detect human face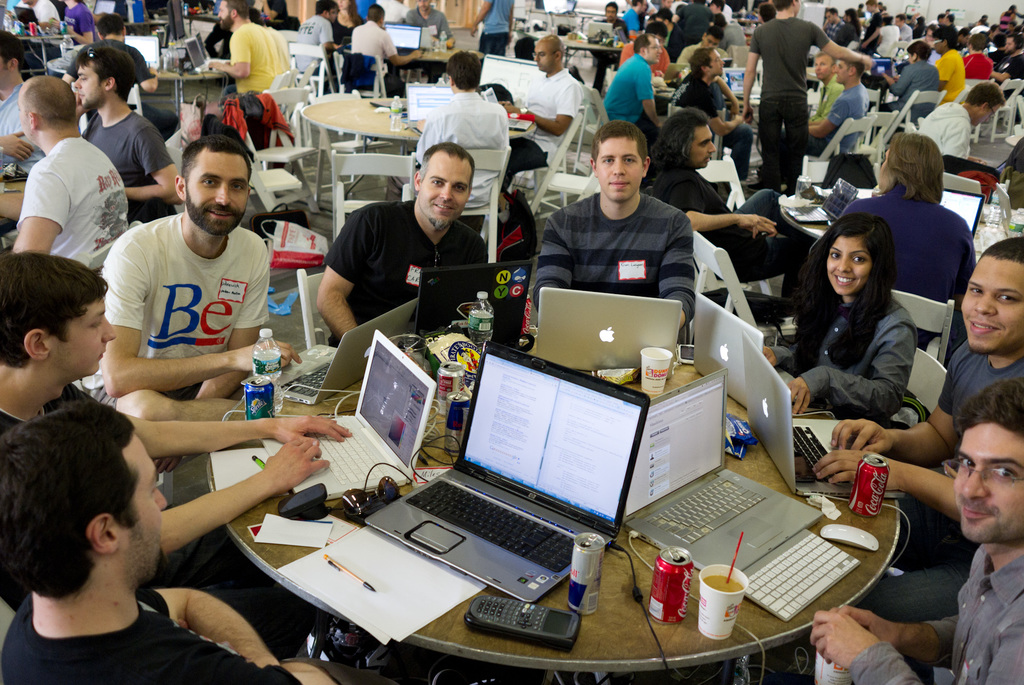
<region>947, 426, 1023, 542</region>
